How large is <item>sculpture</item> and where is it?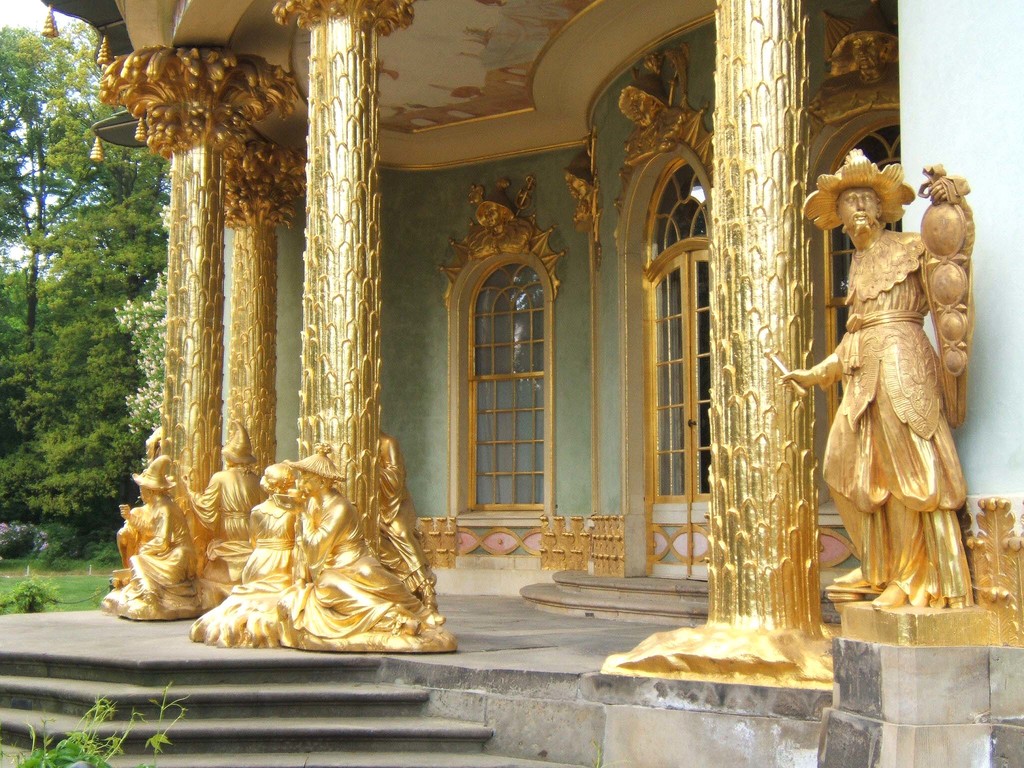
Bounding box: box=[831, 29, 907, 81].
